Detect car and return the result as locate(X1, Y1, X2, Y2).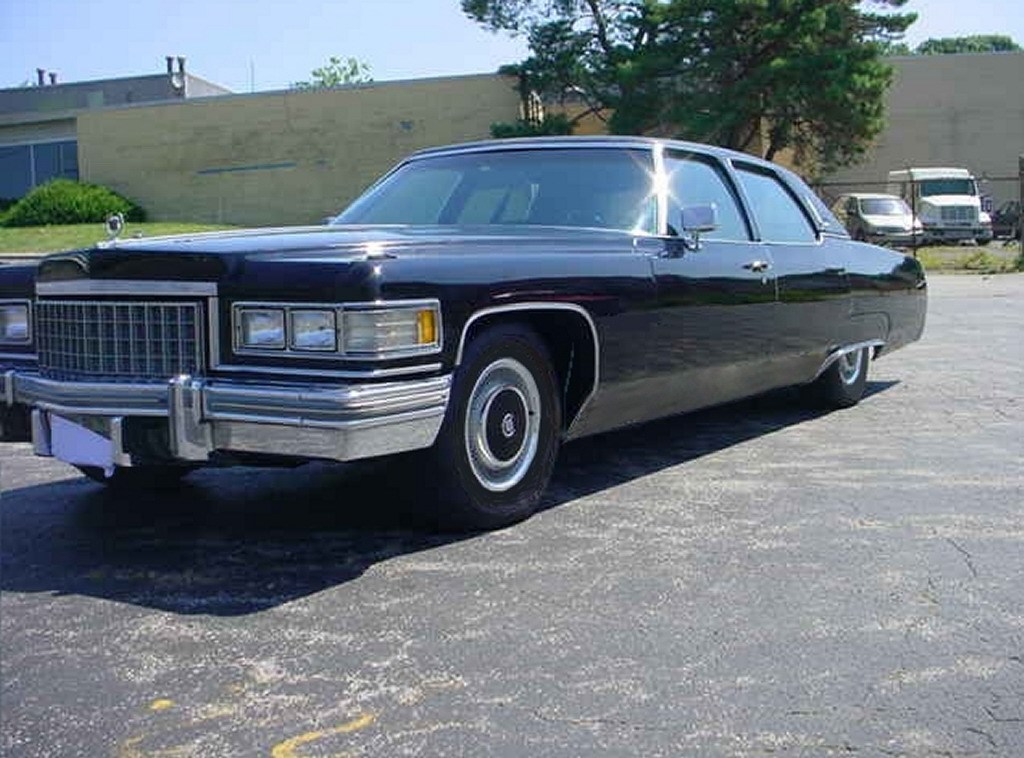
locate(989, 199, 1023, 240).
